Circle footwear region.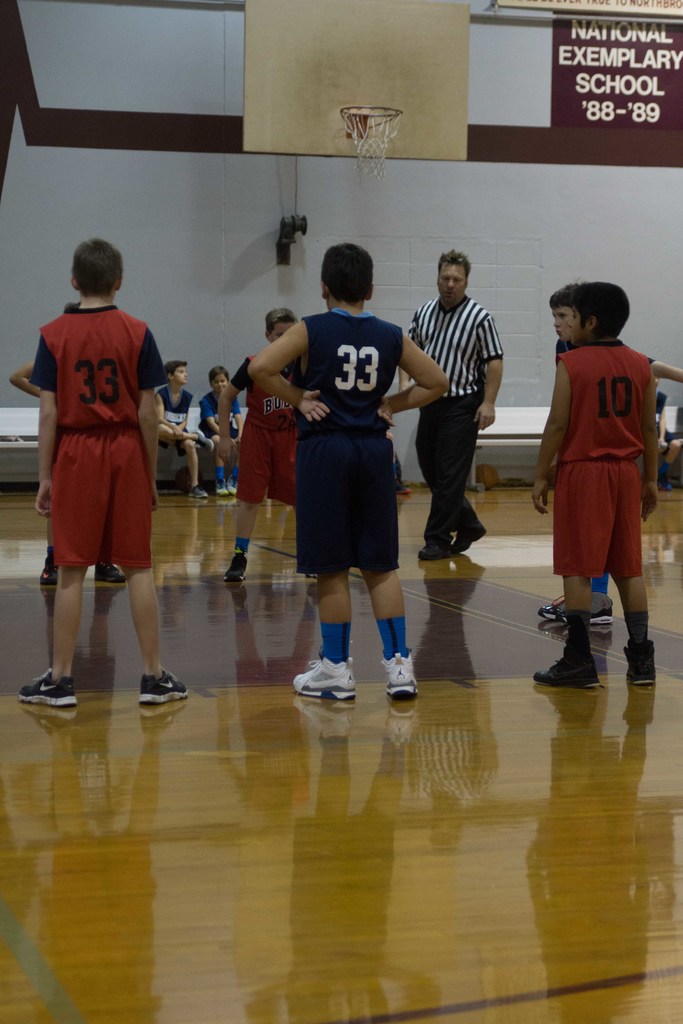
Region: left=231, top=487, right=236, bottom=492.
